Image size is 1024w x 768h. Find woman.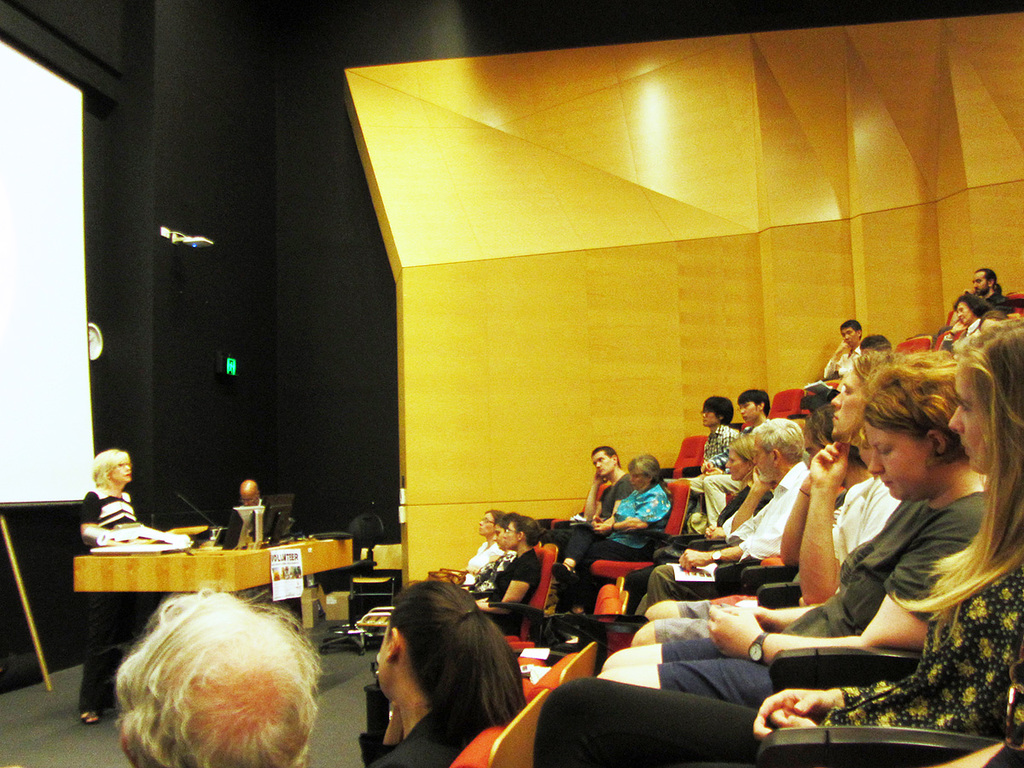
bbox=[938, 293, 998, 352].
